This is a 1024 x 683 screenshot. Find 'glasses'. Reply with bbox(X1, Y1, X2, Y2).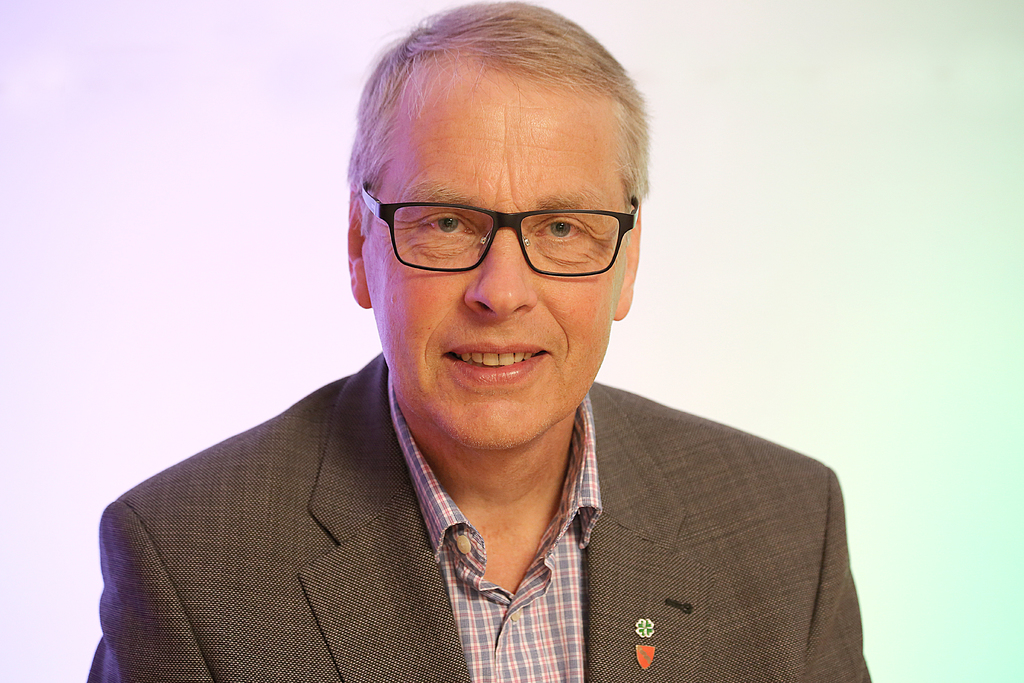
bbox(357, 185, 635, 277).
